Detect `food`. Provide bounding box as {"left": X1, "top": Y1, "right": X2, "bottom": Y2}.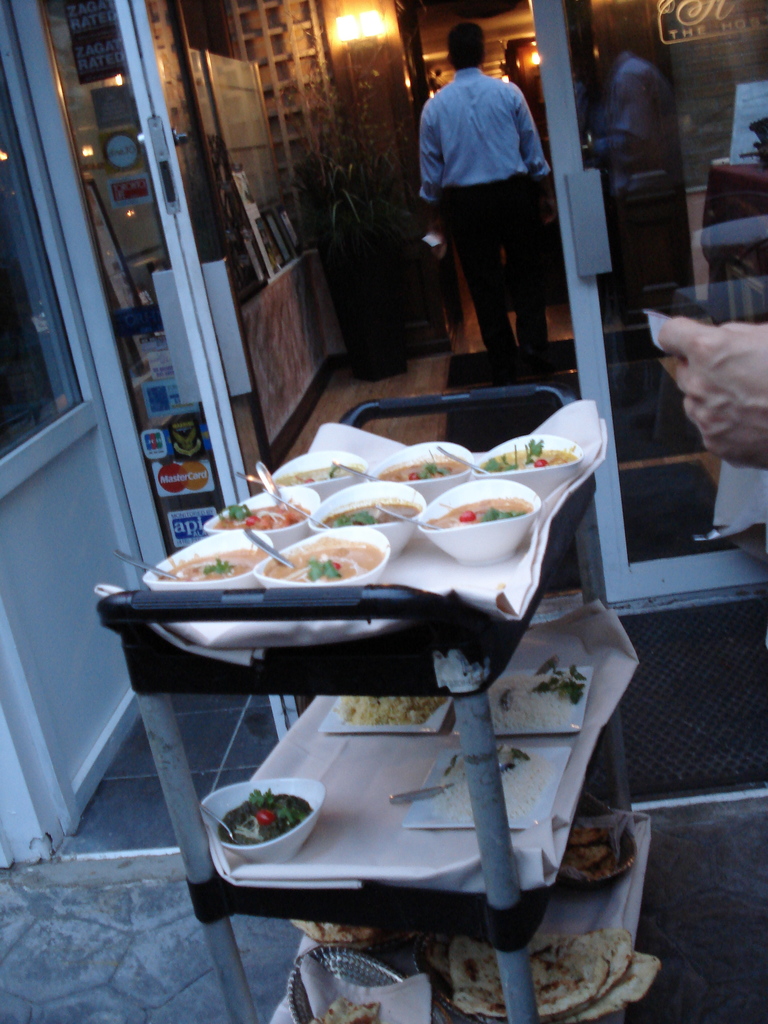
{"left": 319, "top": 505, "right": 419, "bottom": 526}.
